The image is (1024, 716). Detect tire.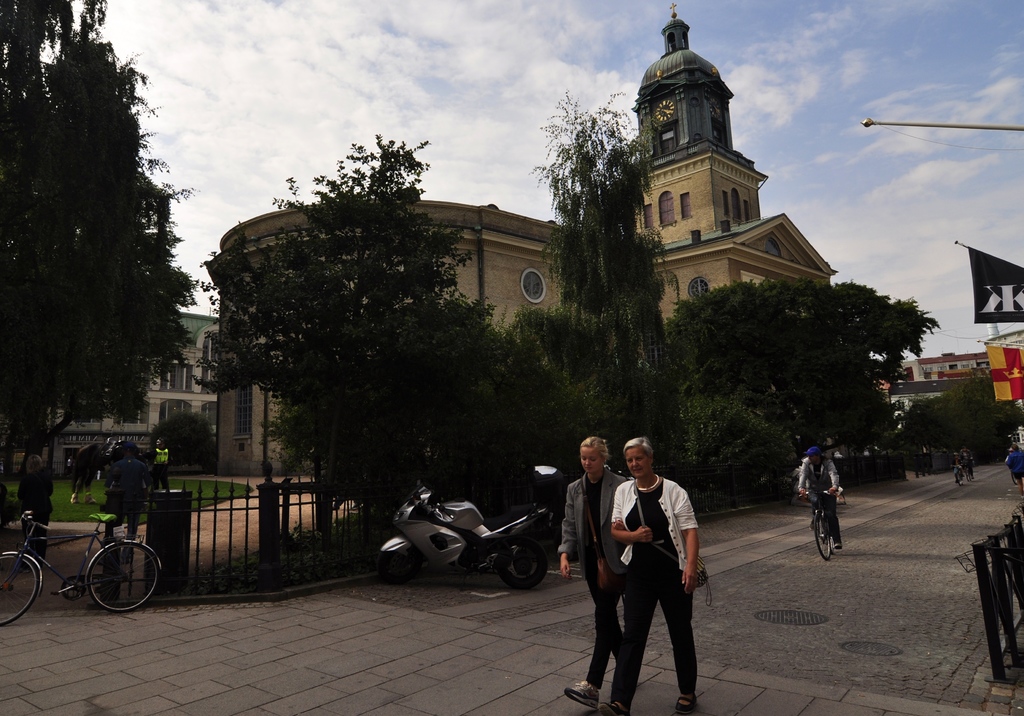
Detection: 378/551/416/585.
